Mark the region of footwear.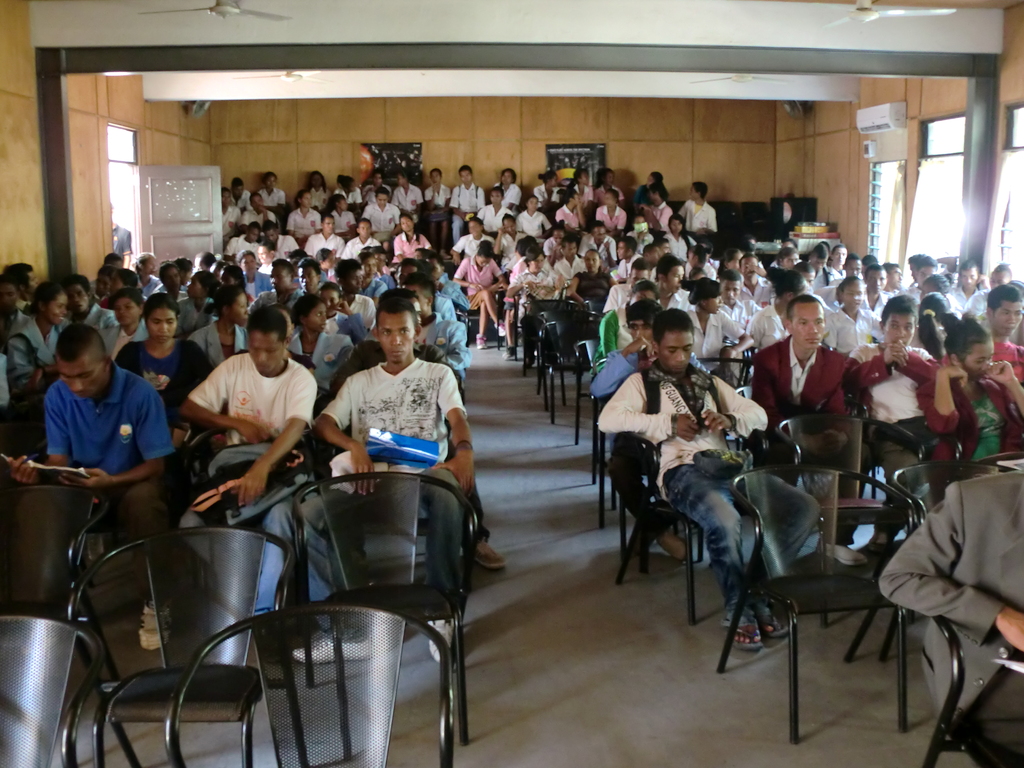
Region: [left=865, top=529, right=900, bottom=552].
